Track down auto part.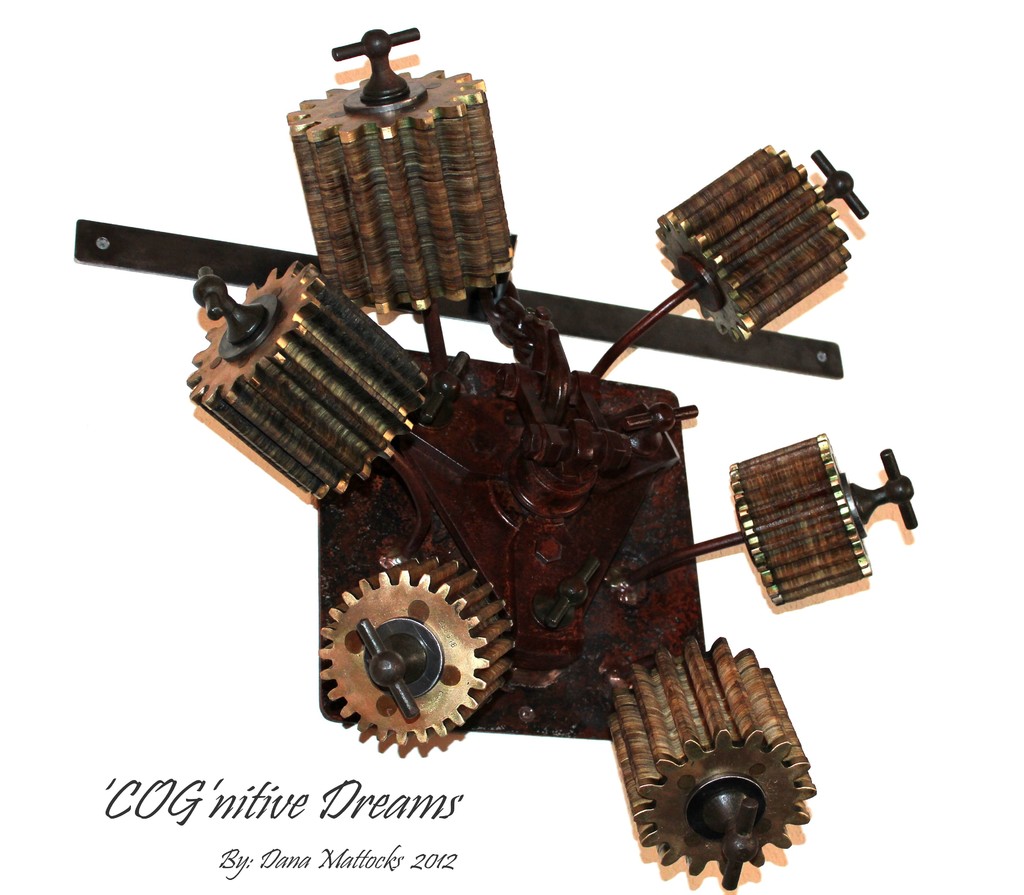
Tracked to 615,649,824,894.
